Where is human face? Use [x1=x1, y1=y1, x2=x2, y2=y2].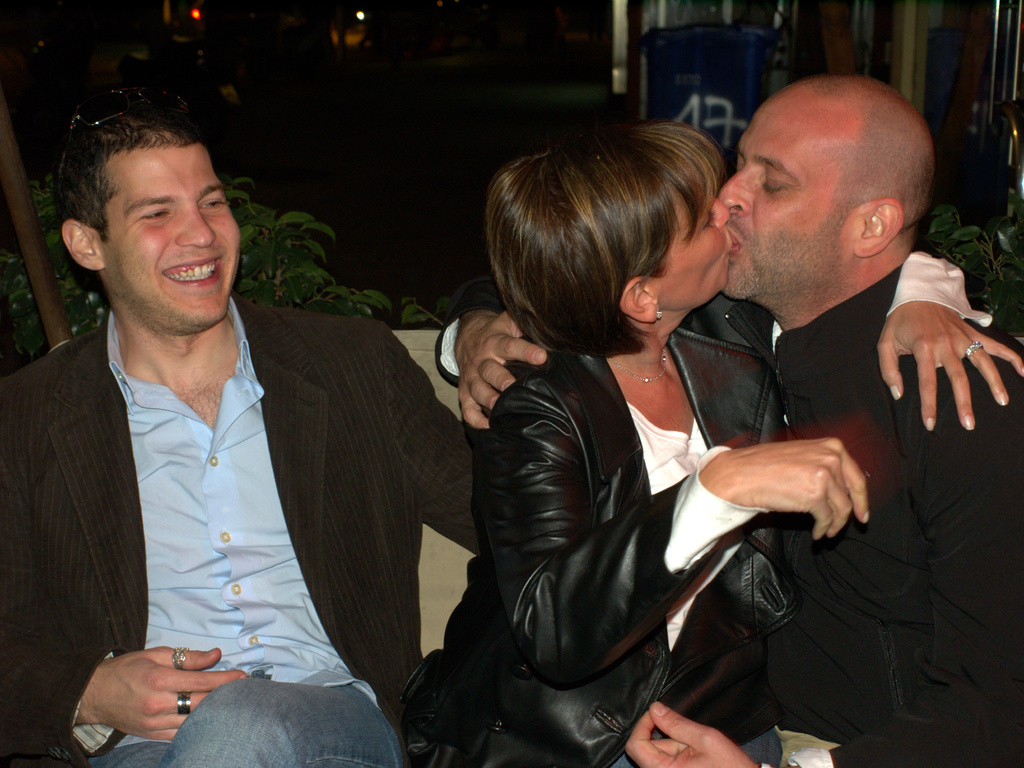
[x1=666, y1=181, x2=732, y2=309].
